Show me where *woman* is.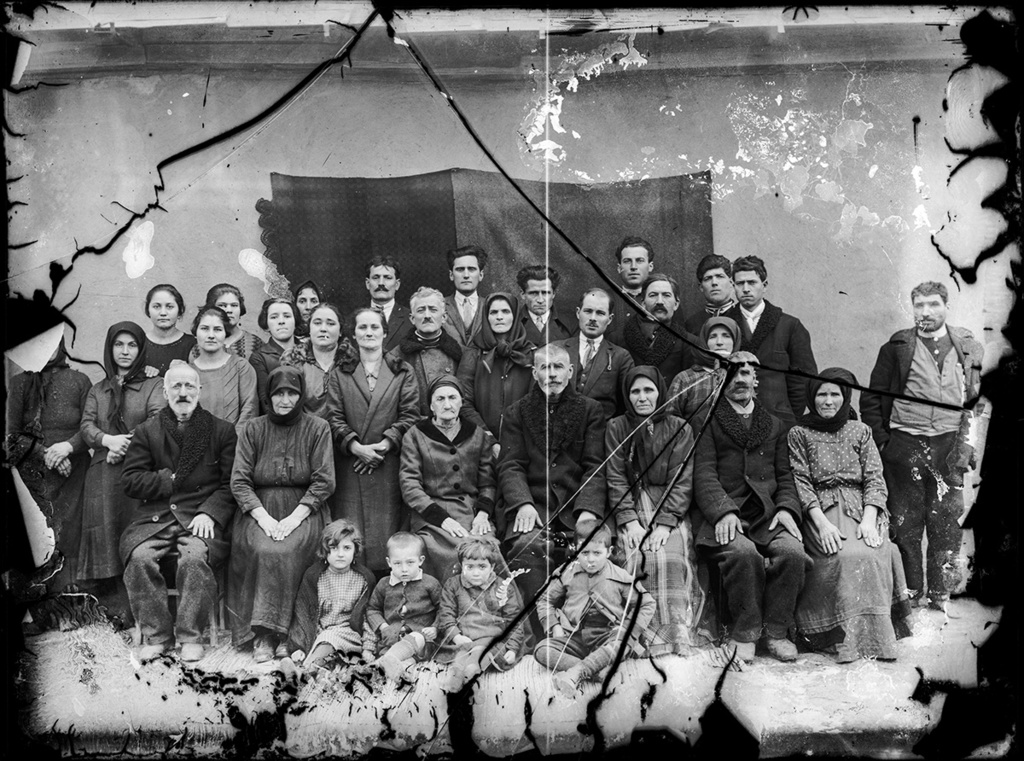
*woman* is at 7 335 90 593.
